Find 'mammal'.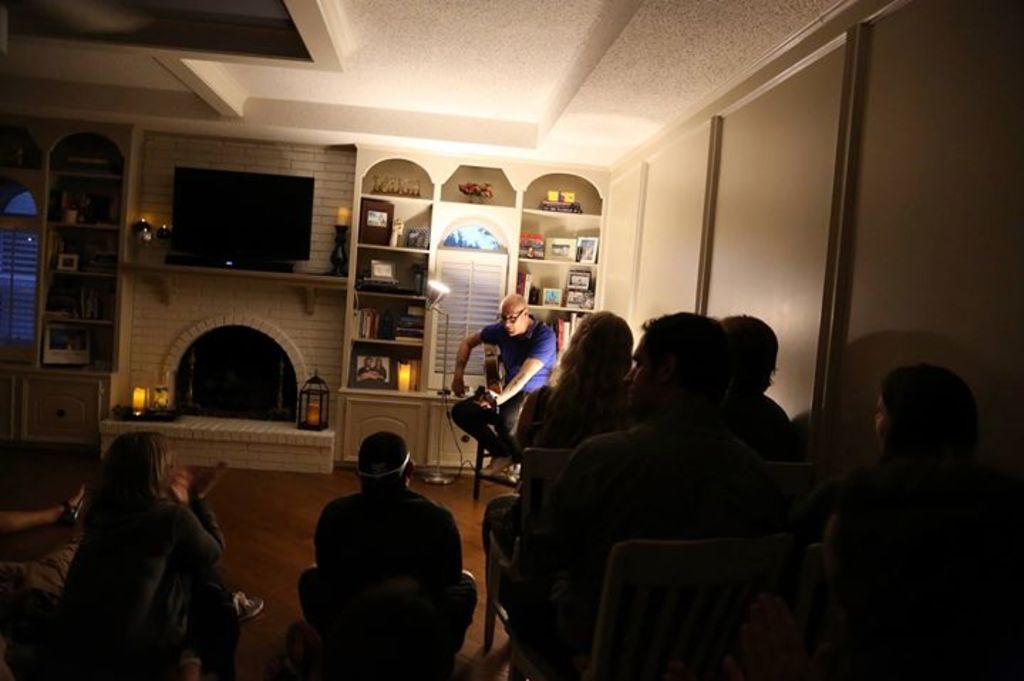
box(0, 478, 82, 557).
